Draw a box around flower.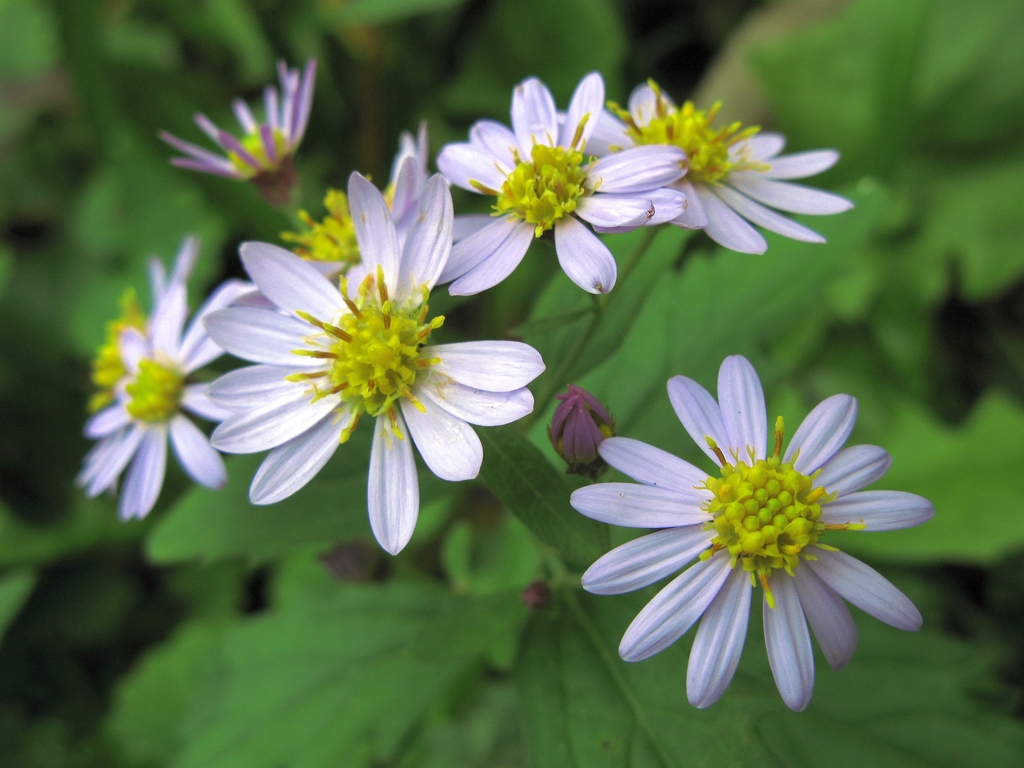
bbox(82, 238, 201, 463).
